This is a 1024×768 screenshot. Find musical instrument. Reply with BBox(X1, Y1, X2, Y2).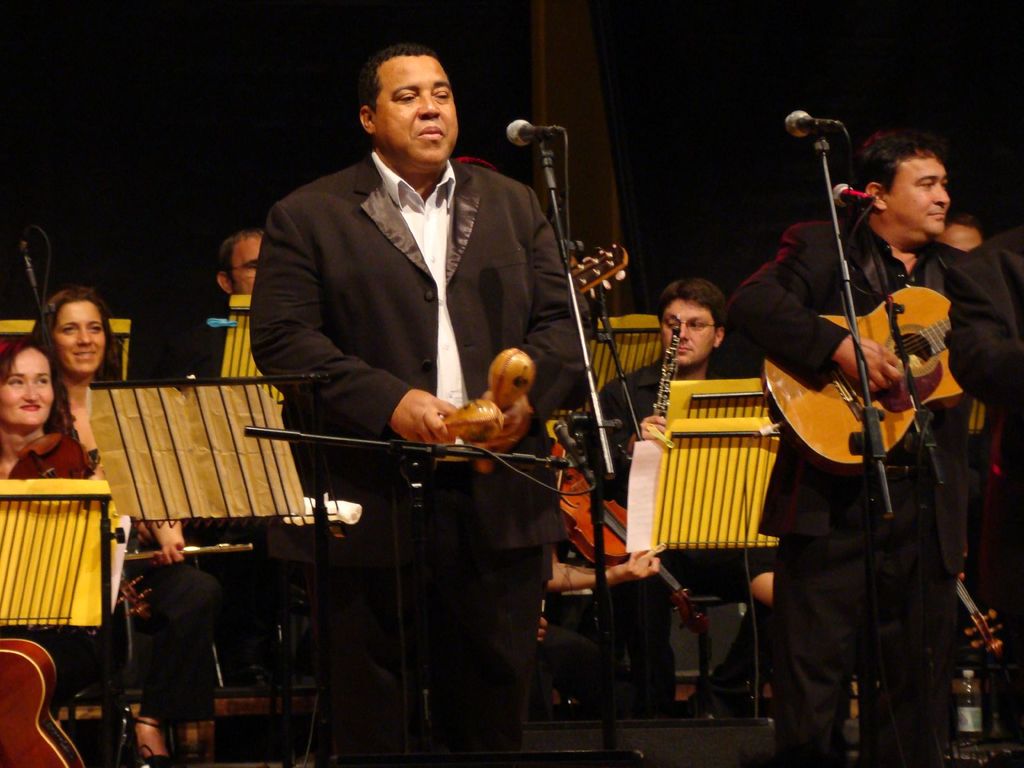
BBox(518, 429, 711, 627).
